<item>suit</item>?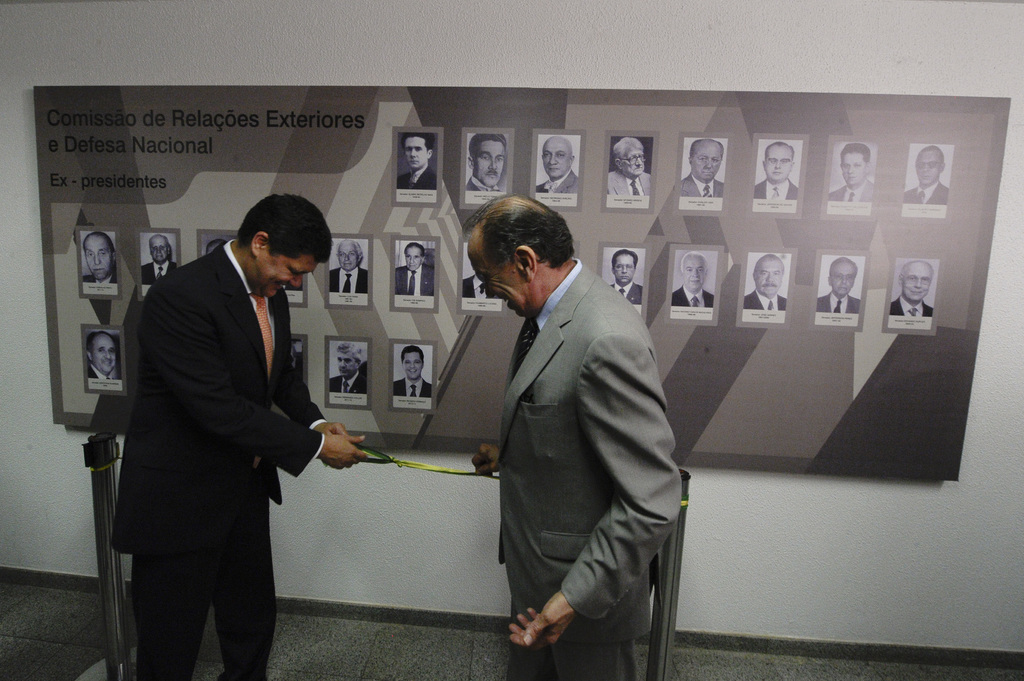
(465, 175, 504, 191)
